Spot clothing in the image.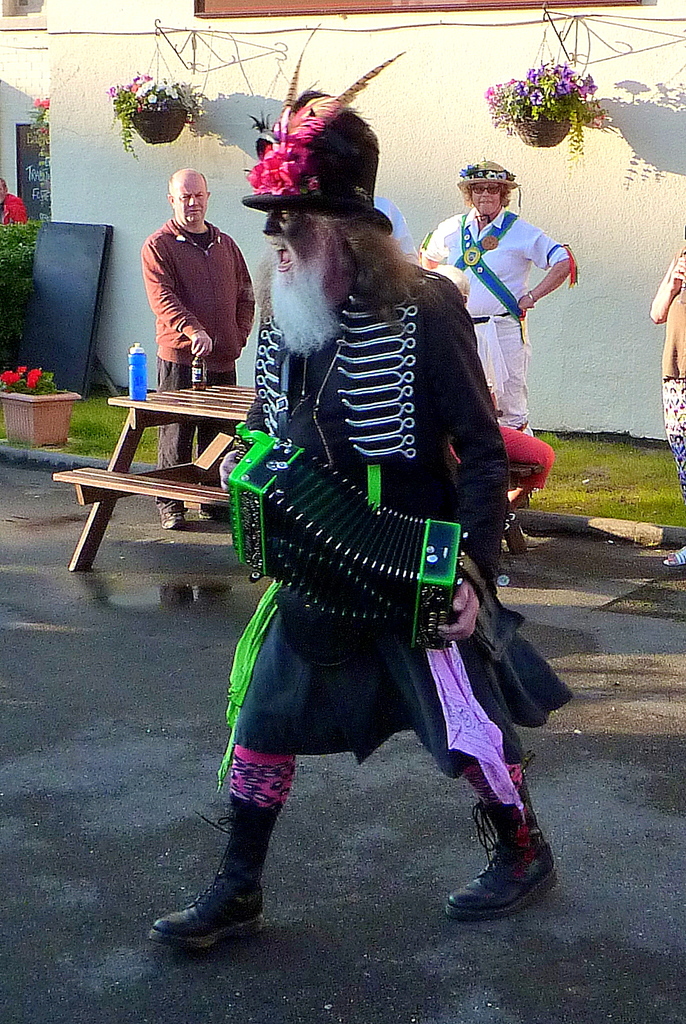
clothing found at [138,220,256,513].
